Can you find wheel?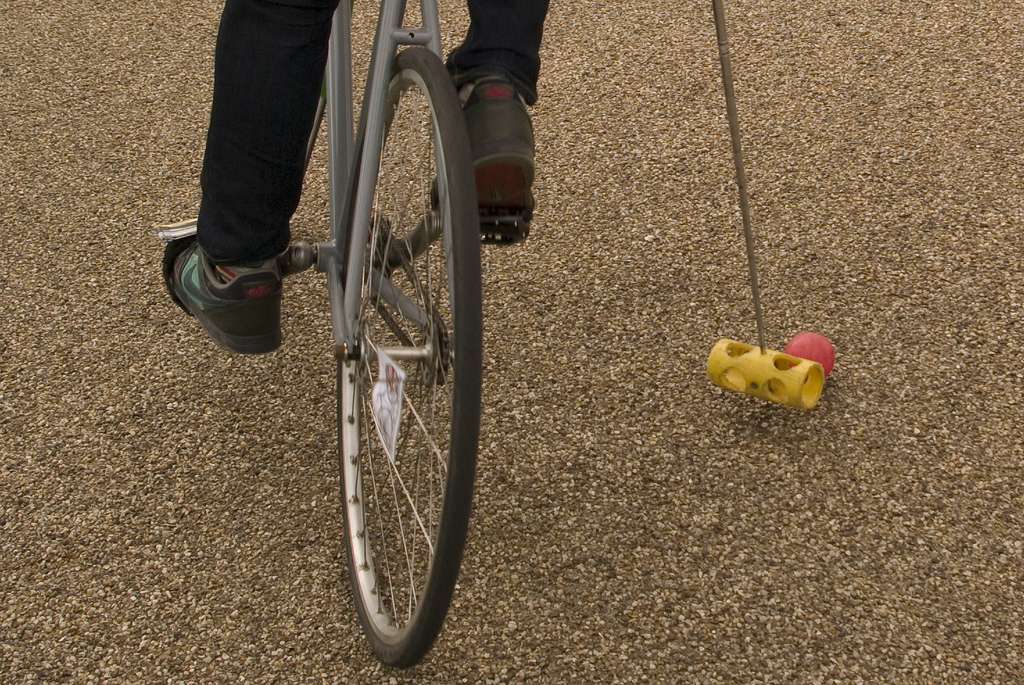
Yes, bounding box: x1=284, y1=64, x2=468, y2=664.
